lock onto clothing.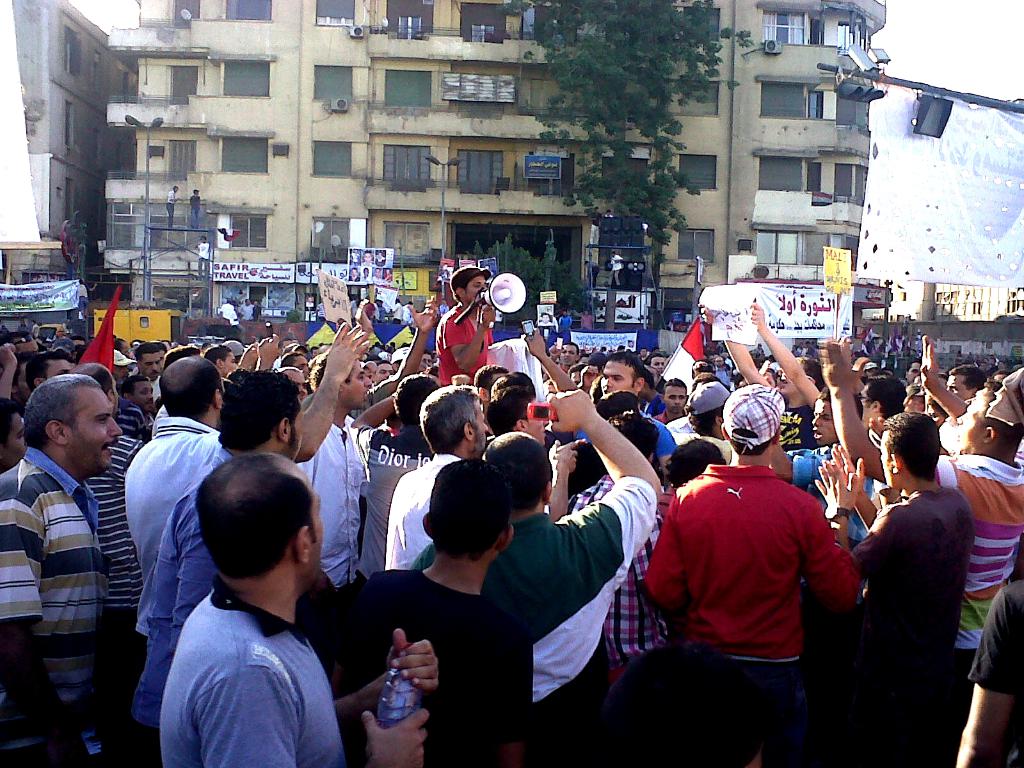
Locked: <region>943, 441, 1016, 643</region>.
